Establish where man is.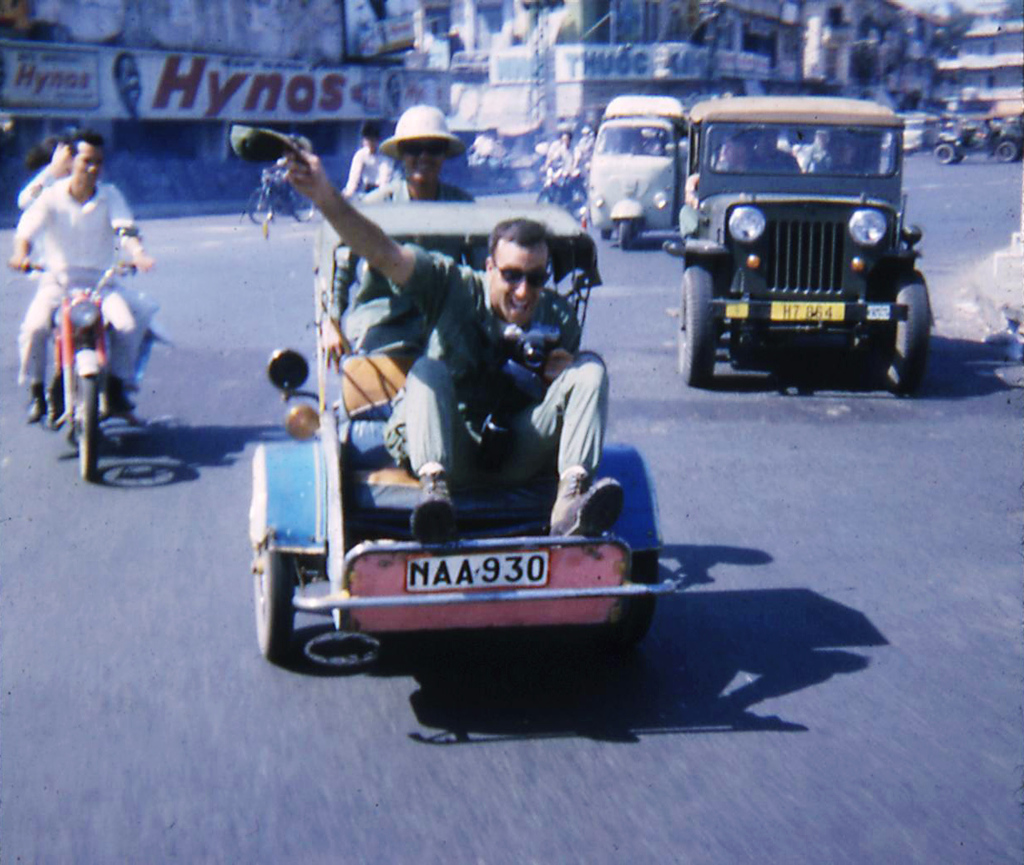
Established at <bbox>339, 121, 403, 196</bbox>.
